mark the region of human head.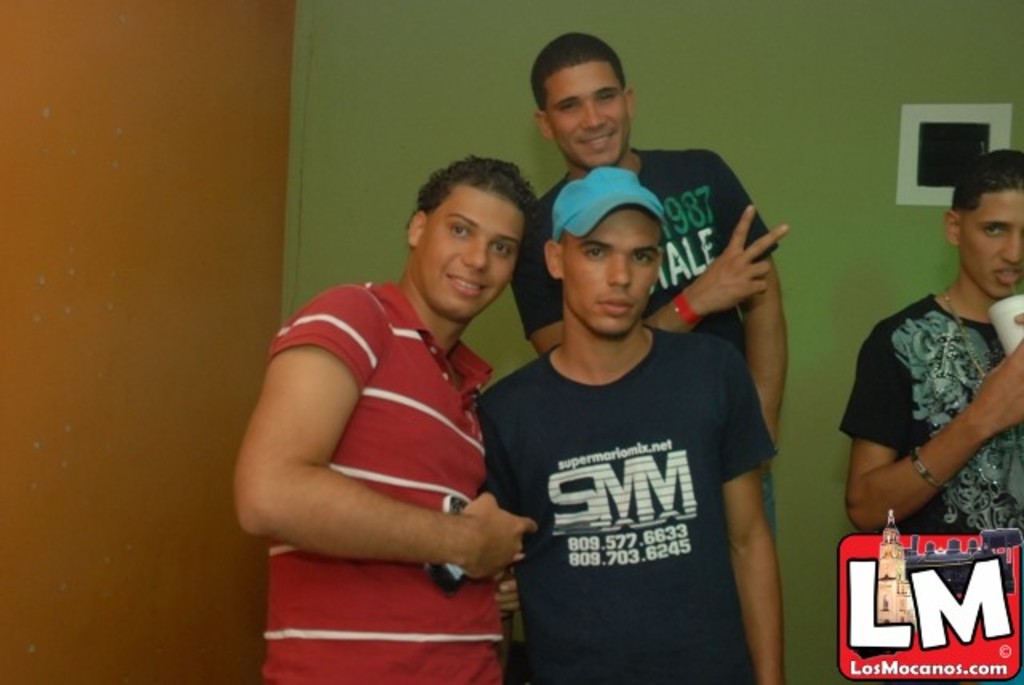
Region: <box>526,30,648,160</box>.
